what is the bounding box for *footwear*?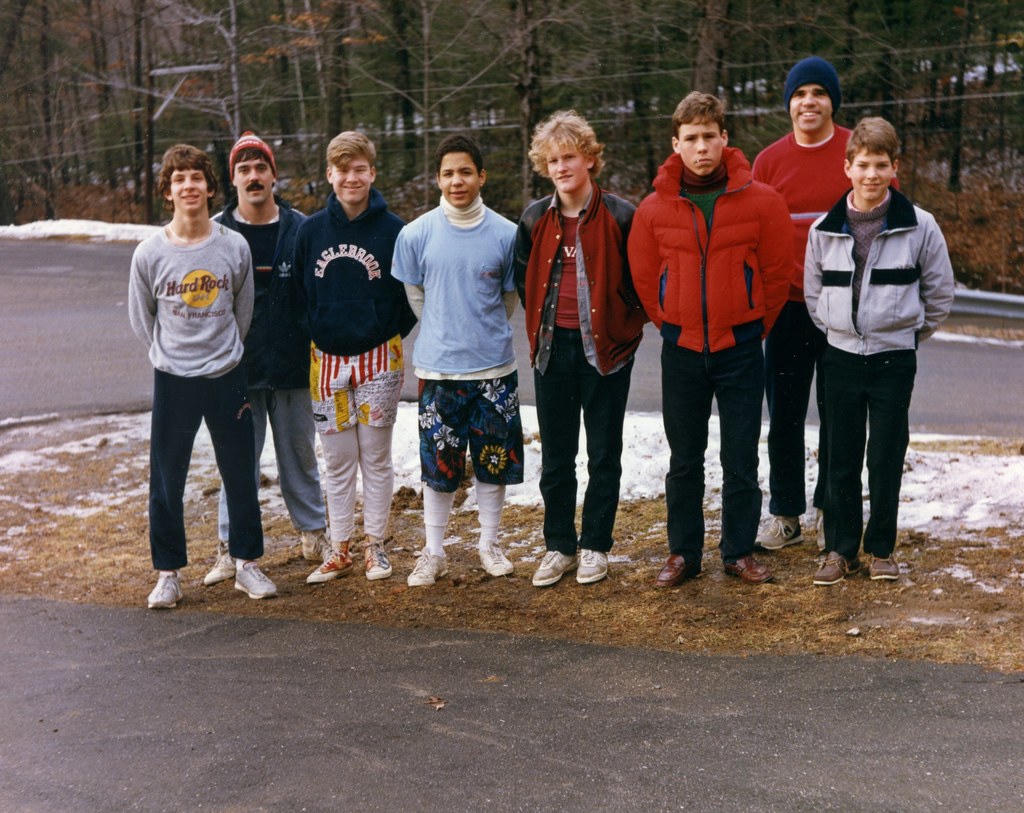
pyautogui.locateOnScreen(148, 571, 185, 611).
